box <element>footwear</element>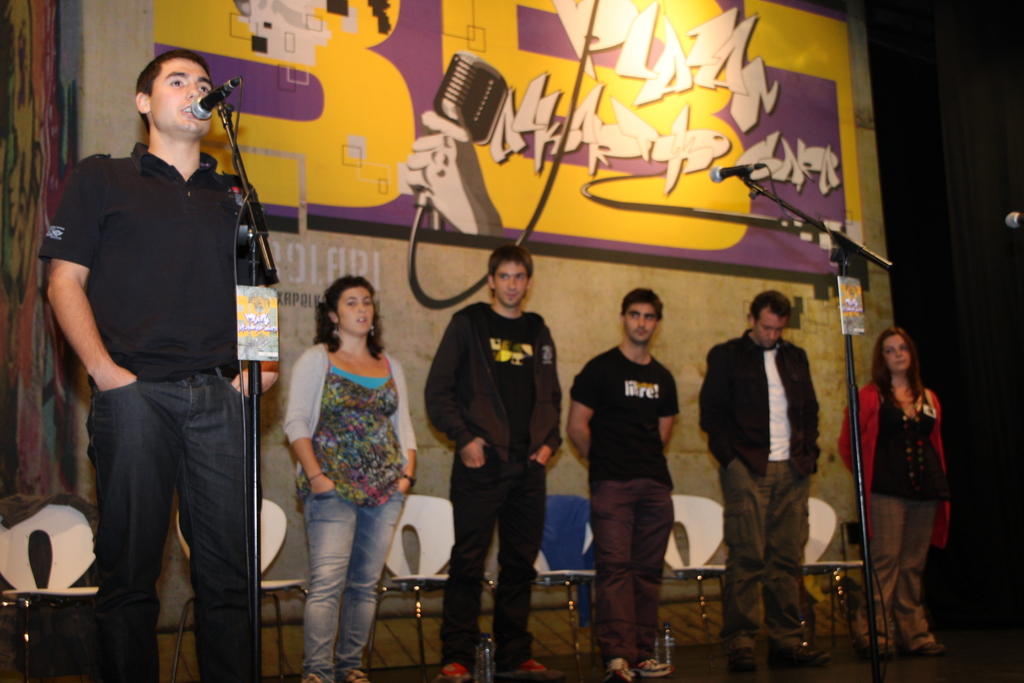
432 663 475 681
